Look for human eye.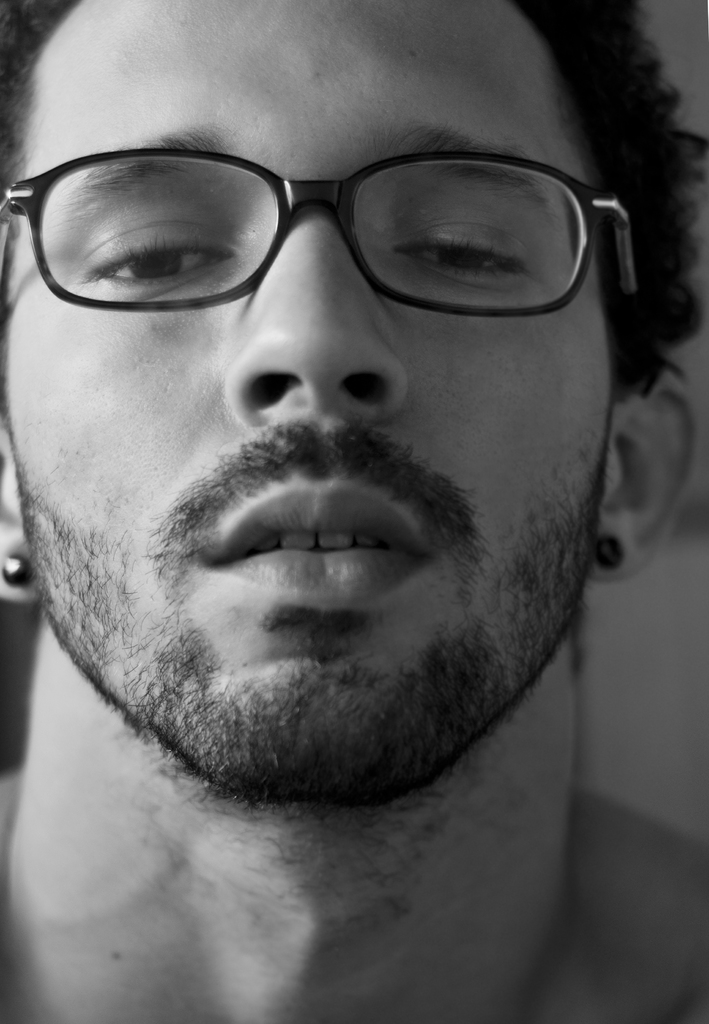
Found: [391,221,543,288].
